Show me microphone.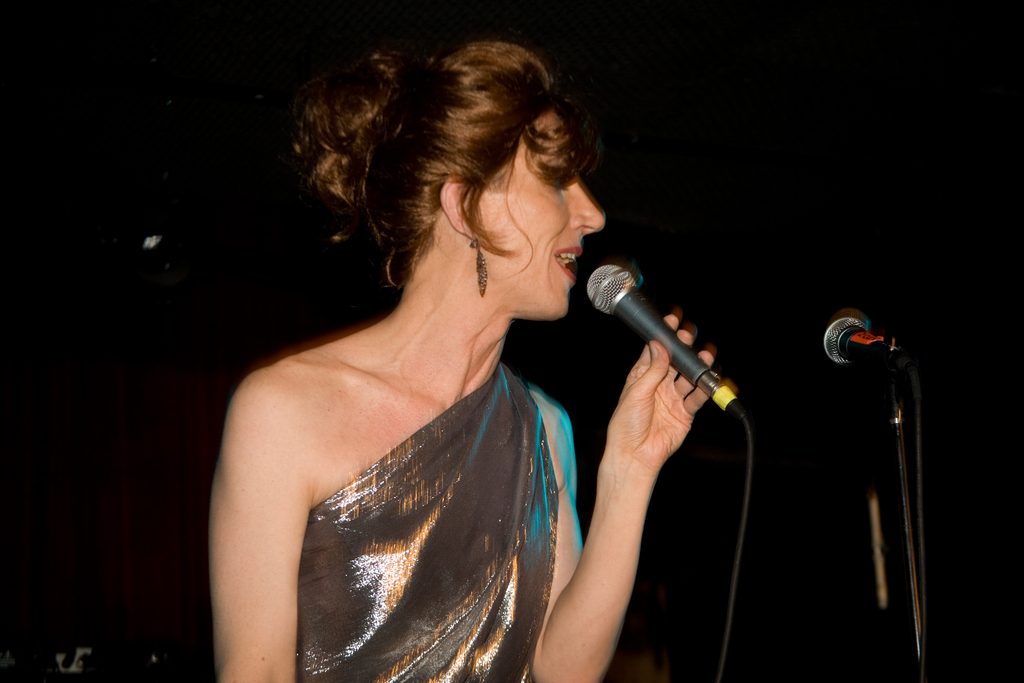
microphone is here: crop(578, 259, 750, 435).
